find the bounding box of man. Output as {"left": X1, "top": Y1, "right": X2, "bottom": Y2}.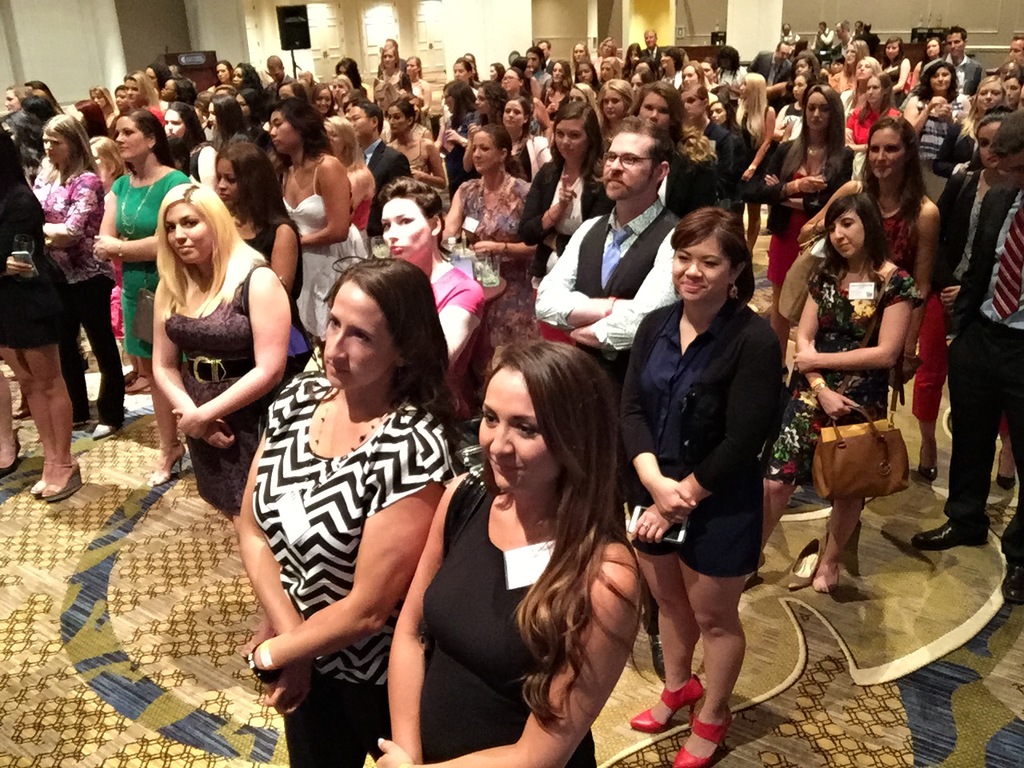
{"left": 342, "top": 98, "right": 354, "bottom": 121}.
